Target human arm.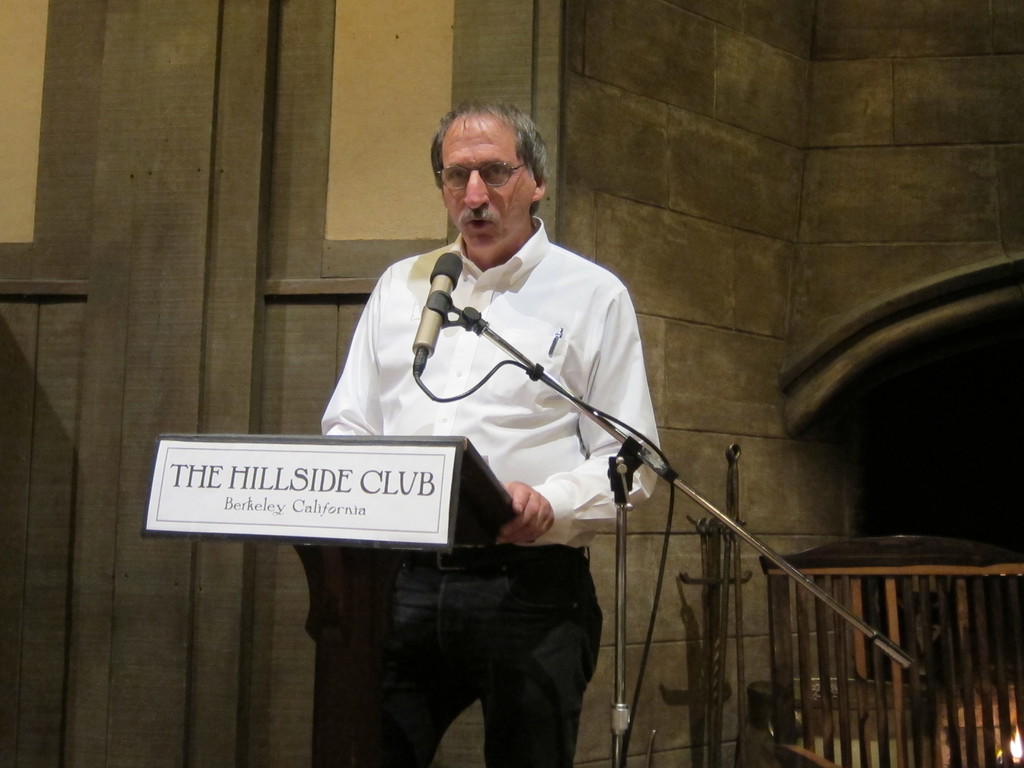
Target region: (318,255,390,445).
